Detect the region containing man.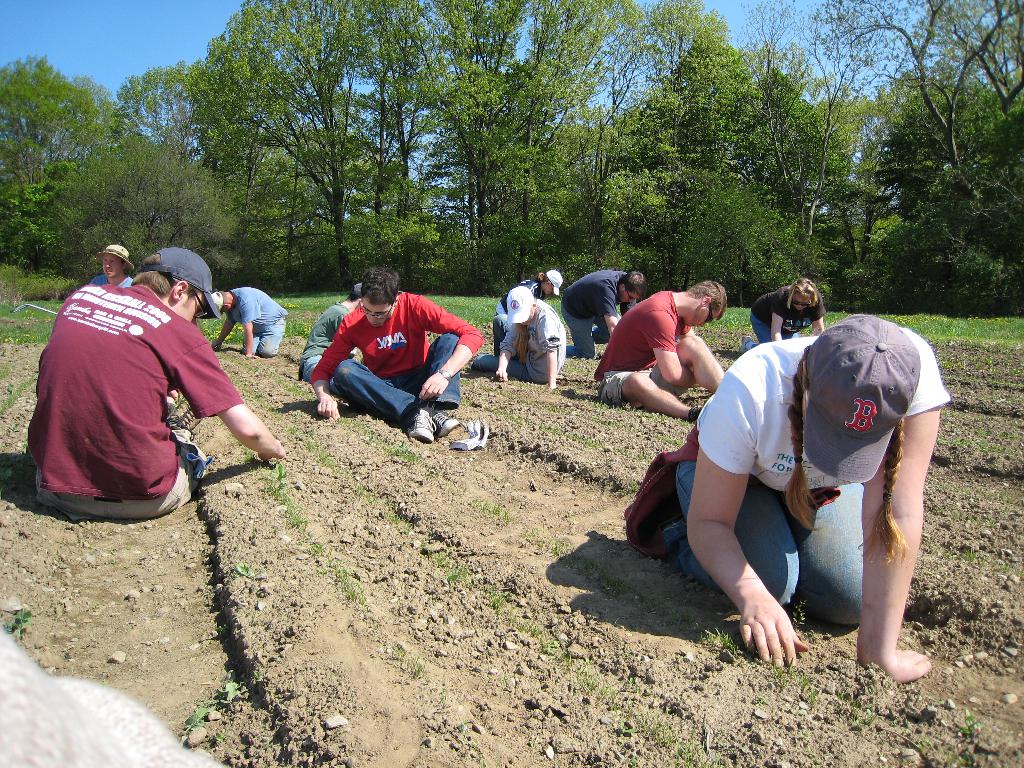
x1=557, y1=271, x2=648, y2=360.
